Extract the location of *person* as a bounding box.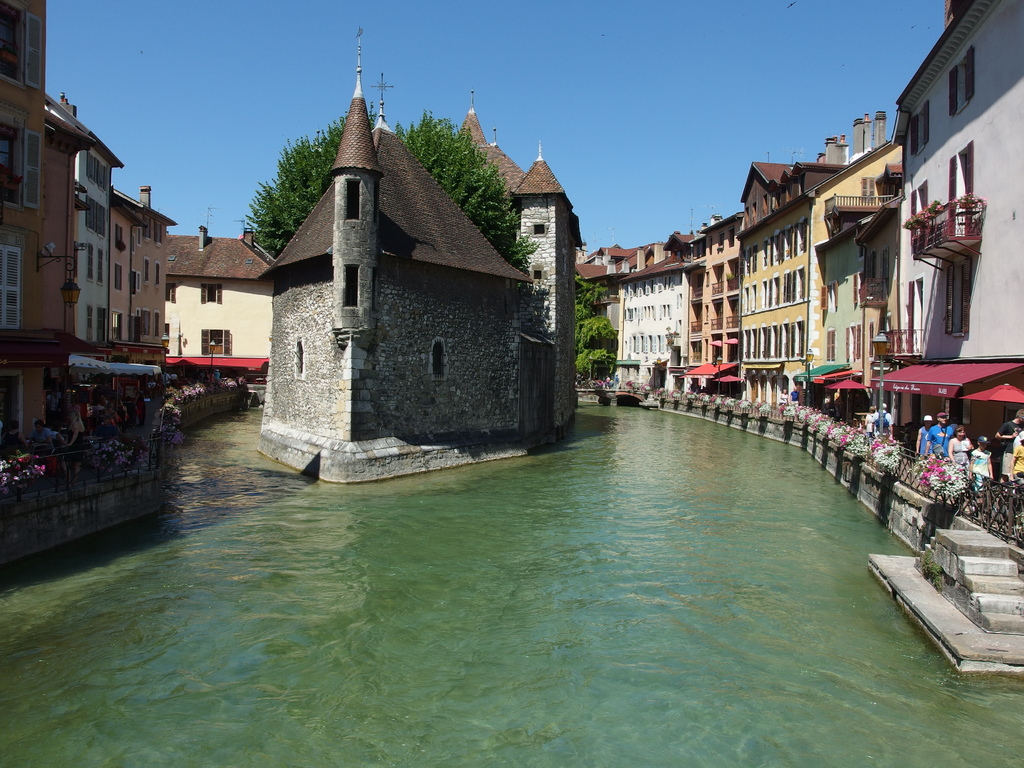
(left=612, top=372, right=619, bottom=391).
